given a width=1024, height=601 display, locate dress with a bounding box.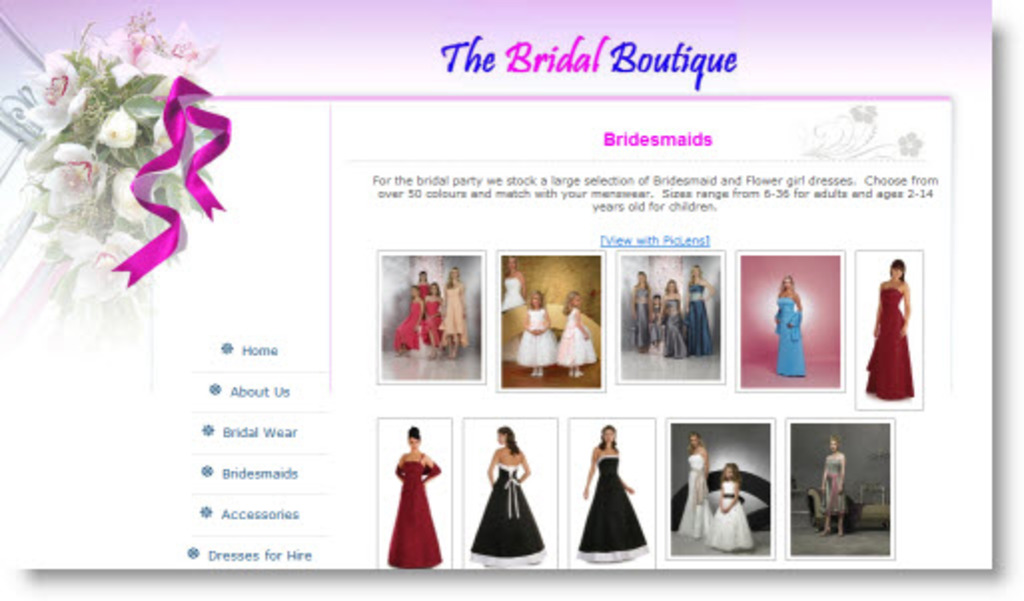
Located: region(667, 296, 685, 359).
